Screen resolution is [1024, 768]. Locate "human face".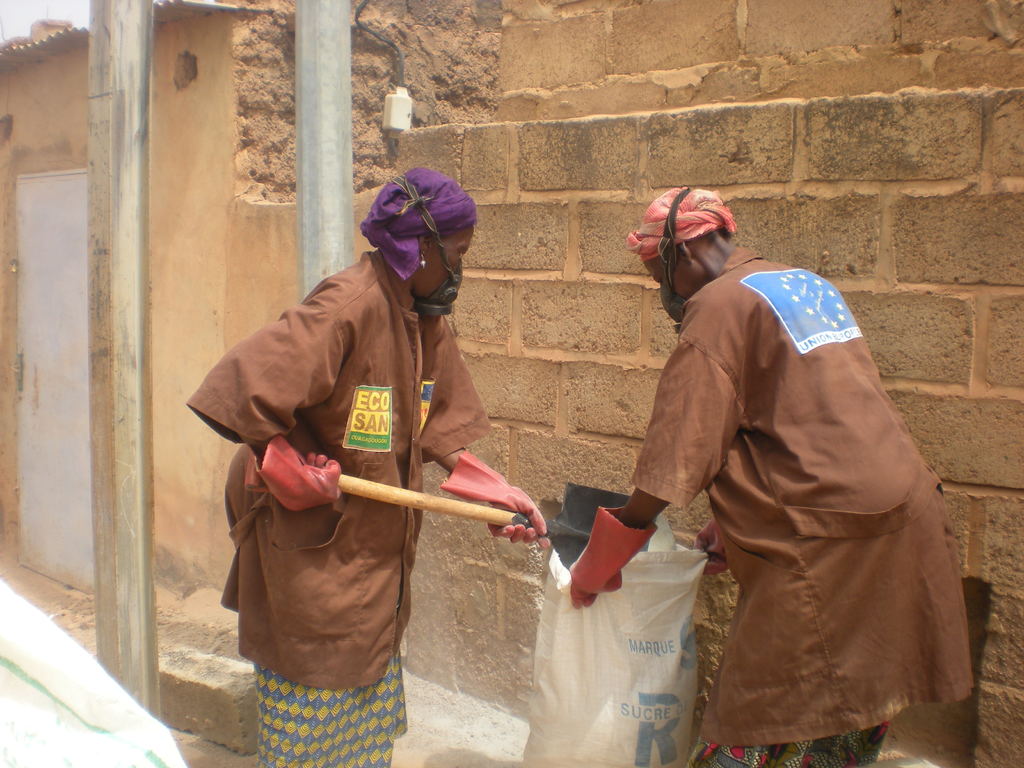
bbox=[641, 262, 690, 294].
